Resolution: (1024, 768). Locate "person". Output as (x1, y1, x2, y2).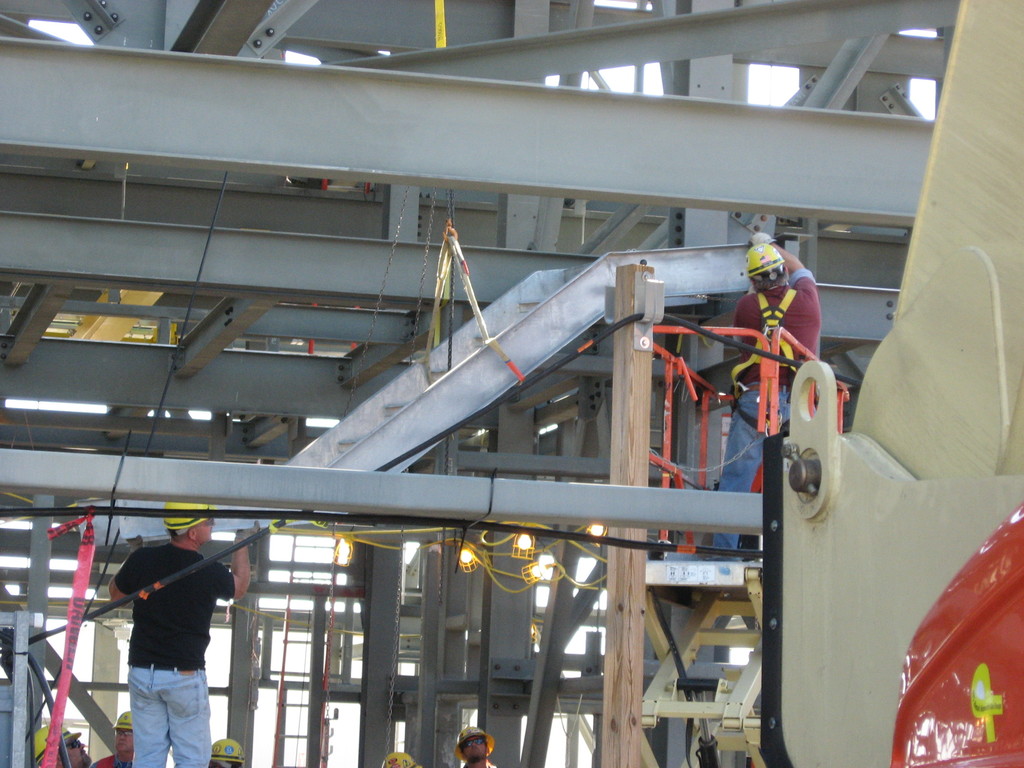
(212, 737, 250, 767).
